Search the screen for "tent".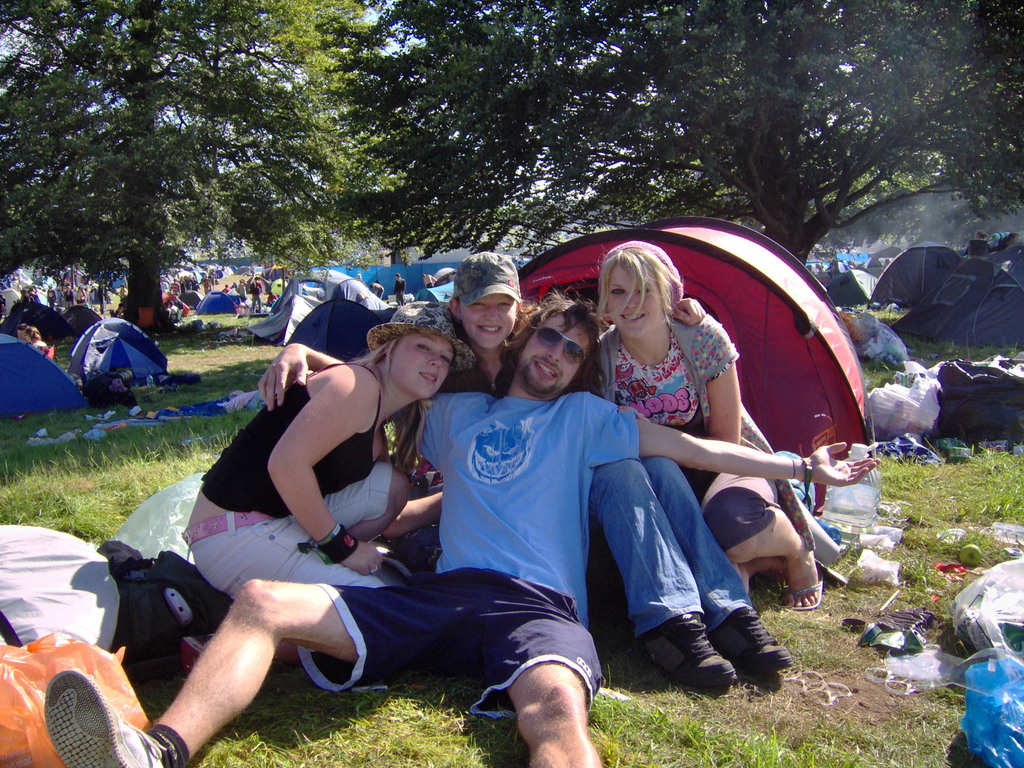
Found at [0, 300, 66, 339].
